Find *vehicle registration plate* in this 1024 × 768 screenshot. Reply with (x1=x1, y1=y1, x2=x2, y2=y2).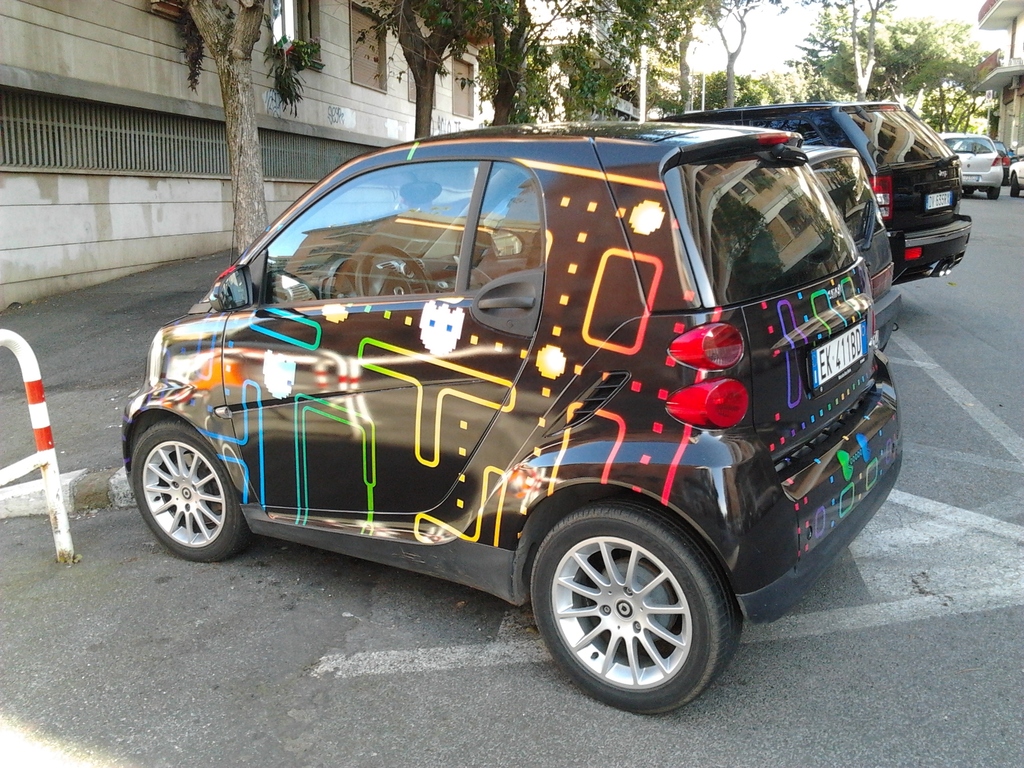
(x1=811, y1=317, x2=868, y2=389).
